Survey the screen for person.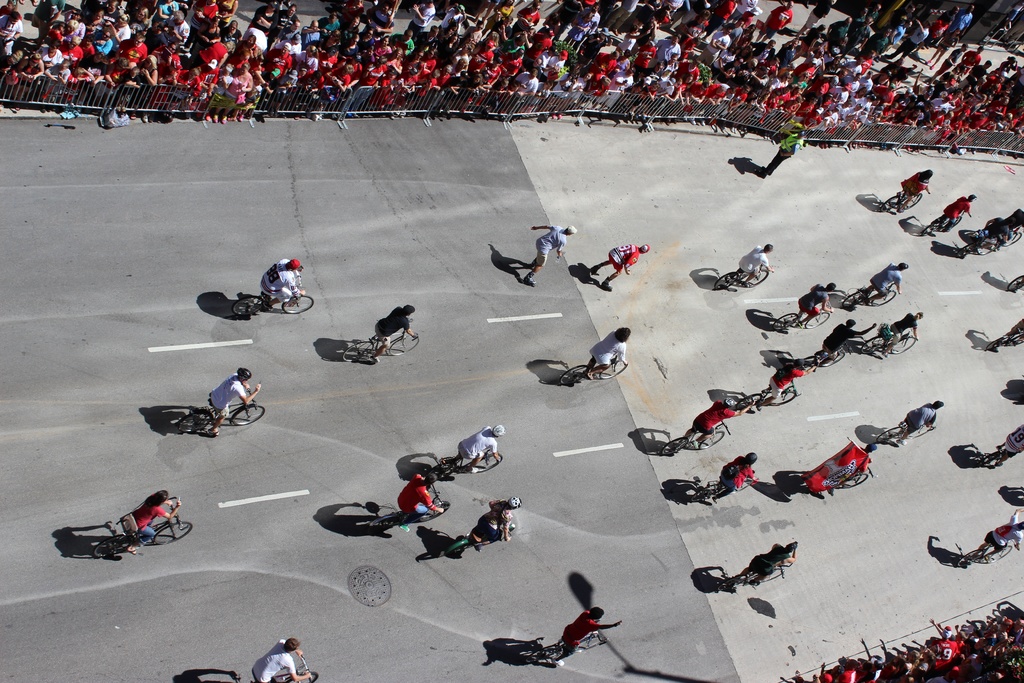
Survey found: (left=818, top=318, right=879, bottom=366).
